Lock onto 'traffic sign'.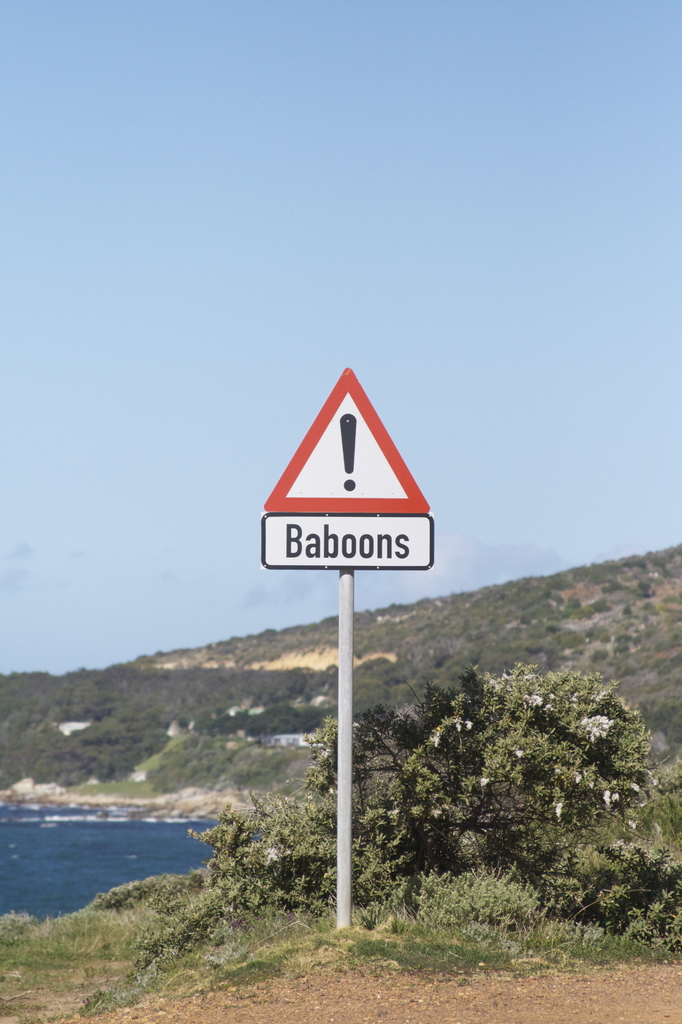
Locked: bbox=[258, 363, 436, 568].
